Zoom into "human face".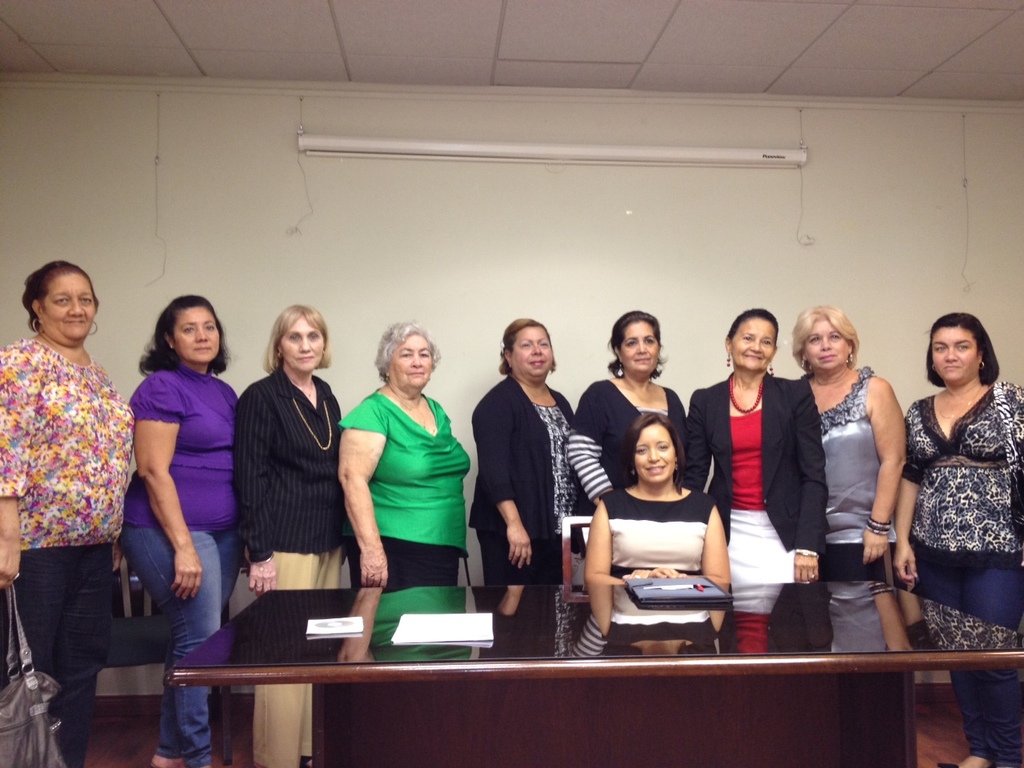
Zoom target: select_region(631, 423, 674, 489).
